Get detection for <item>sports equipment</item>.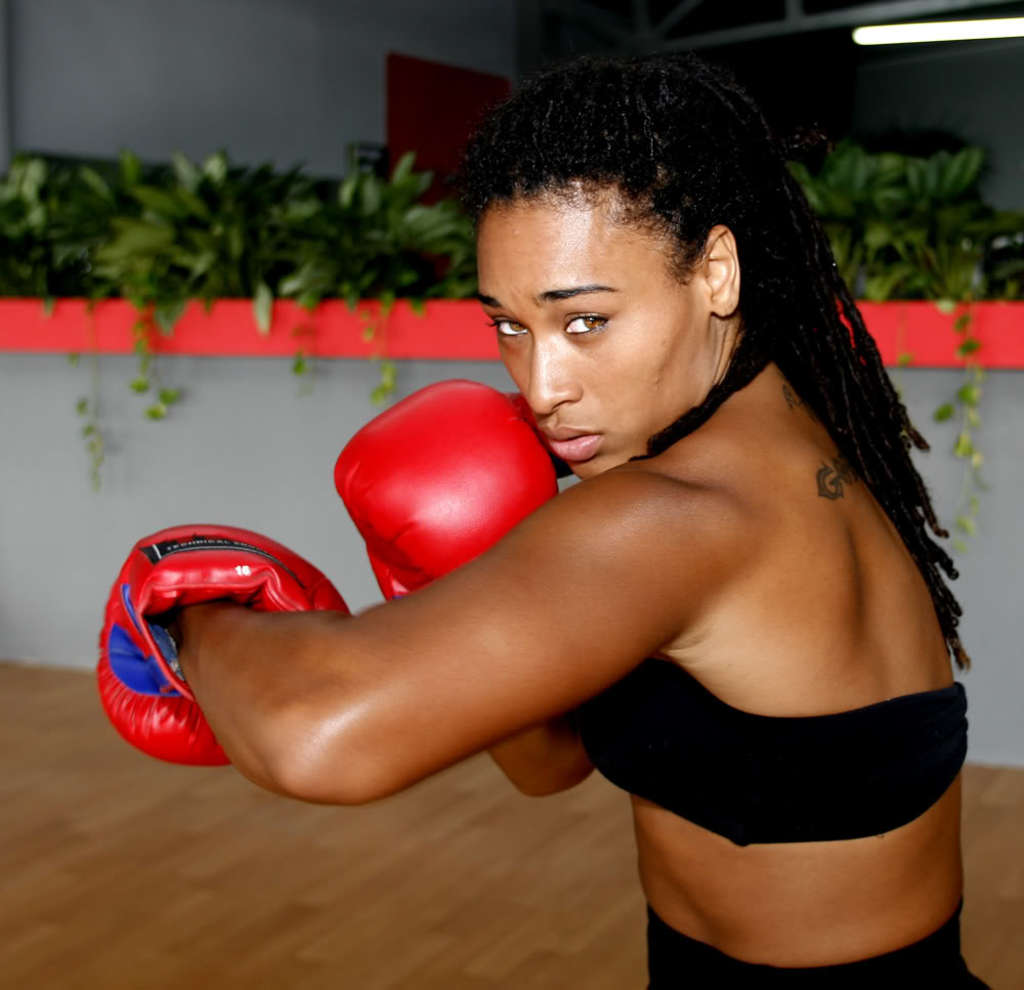
Detection: <box>92,521,357,770</box>.
